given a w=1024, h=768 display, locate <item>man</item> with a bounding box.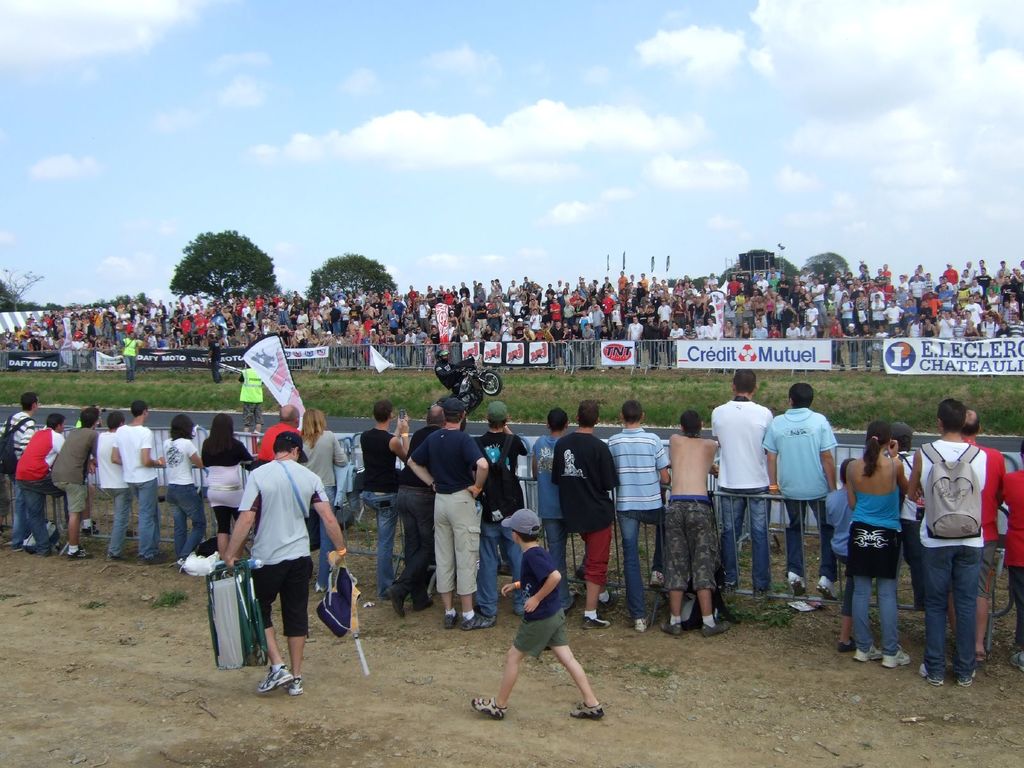
Located: {"x1": 193, "y1": 301, "x2": 196, "y2": 310}.
